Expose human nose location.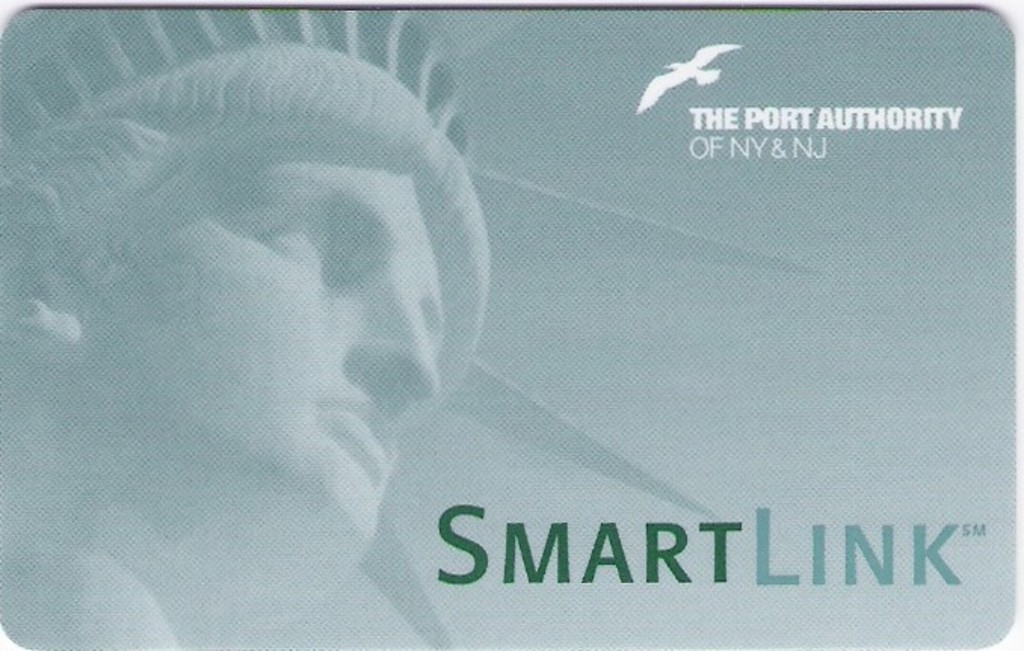
Exposed at bbox=[349, 296, 443, 408].
